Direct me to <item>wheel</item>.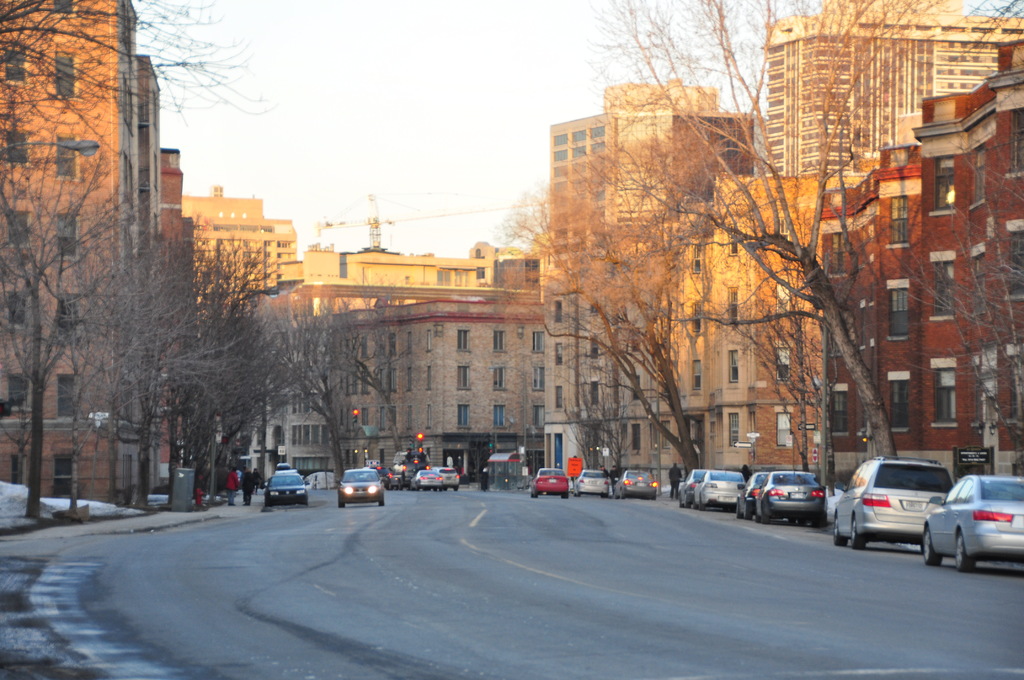
Direction: box(852, 531, 865, 547).
